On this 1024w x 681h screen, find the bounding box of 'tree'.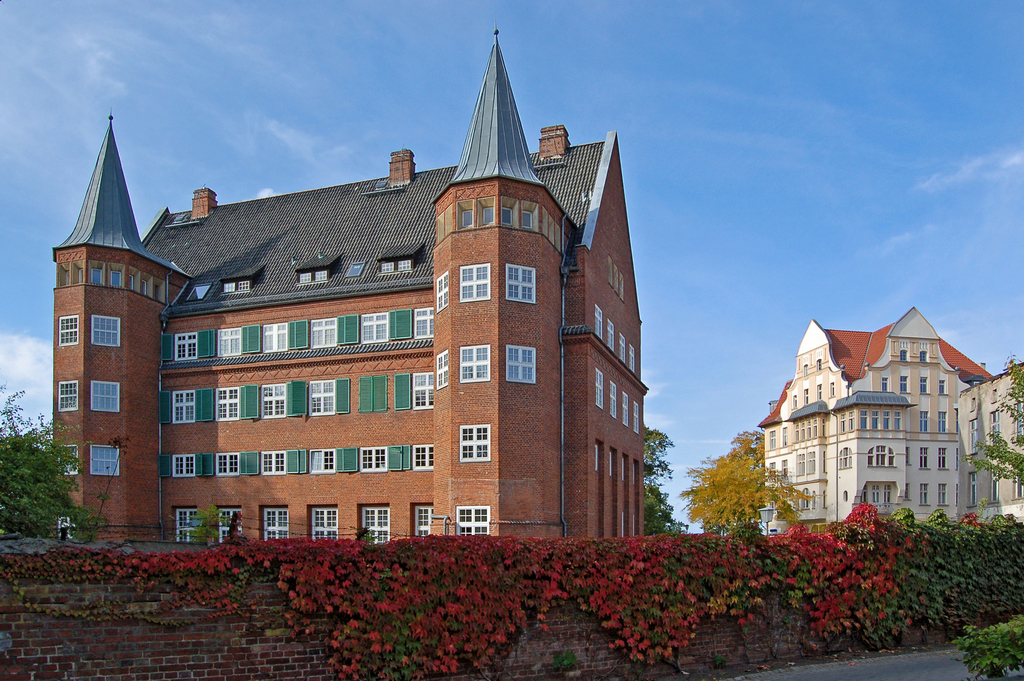
Bounding box: <bbox>0, 387, 113, 534</bbox>.
